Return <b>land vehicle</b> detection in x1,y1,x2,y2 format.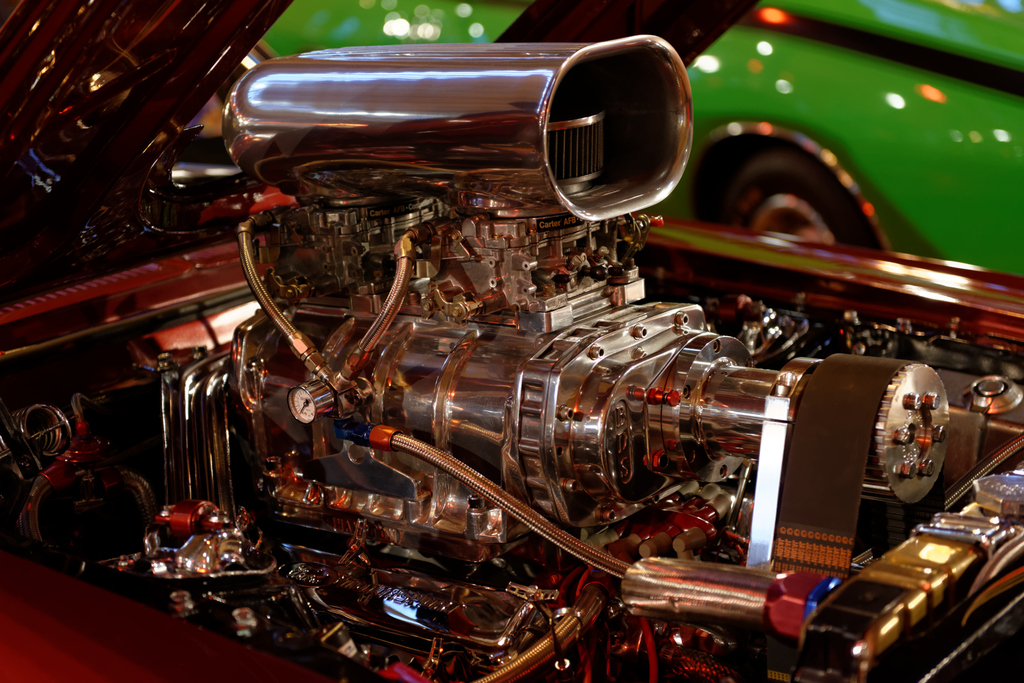
257,0,1023,279.
